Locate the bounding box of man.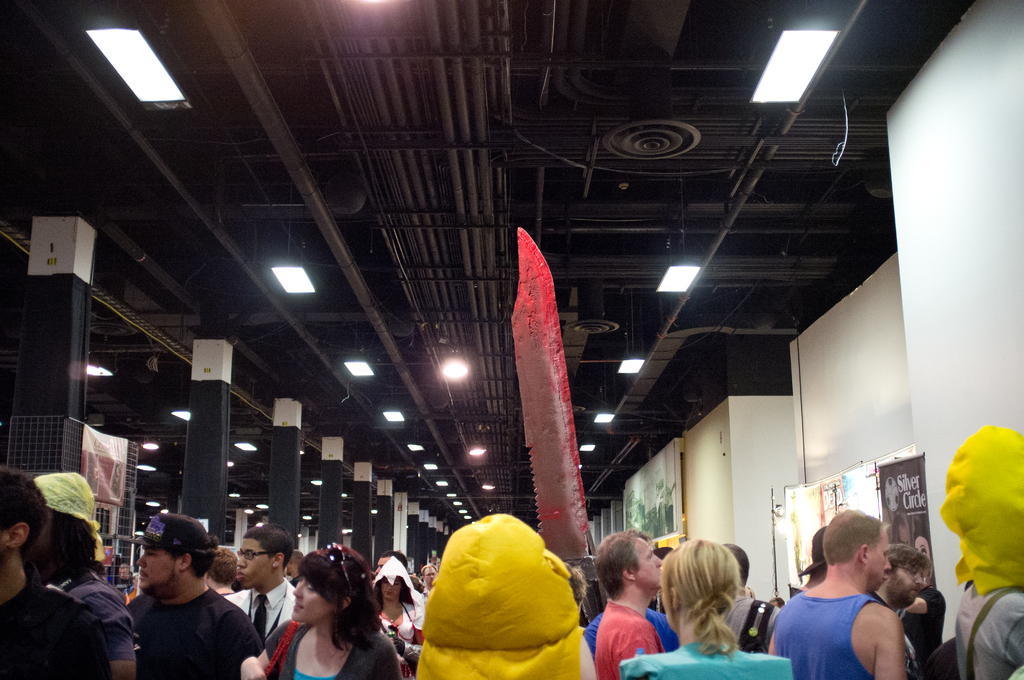
Bounding box: 425 563 435 597.
